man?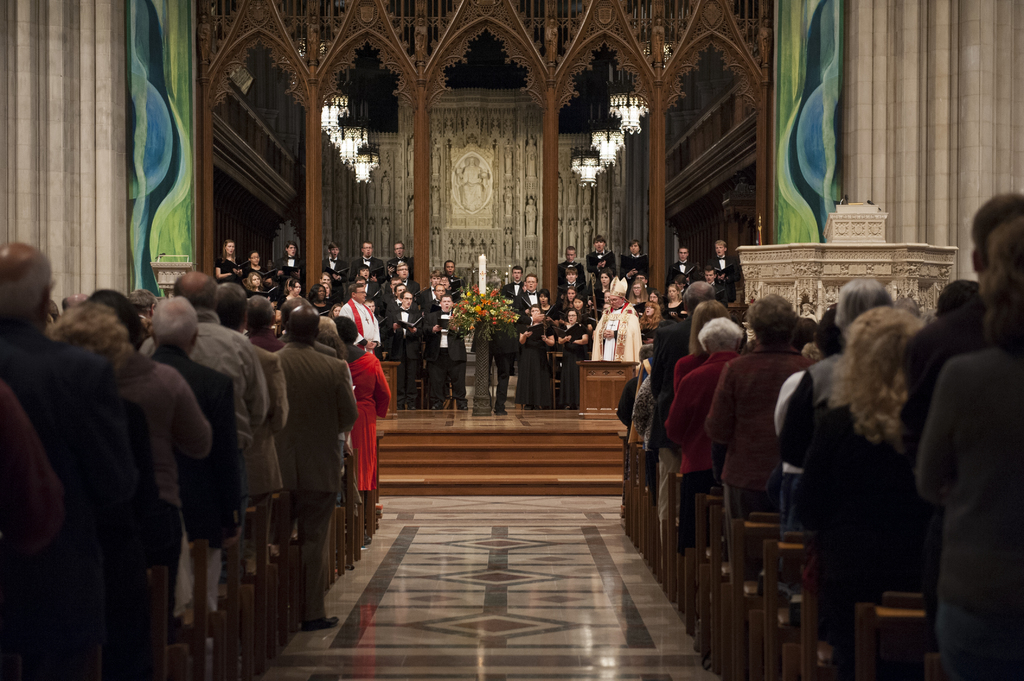
rect(273, 242, 303, 282)
